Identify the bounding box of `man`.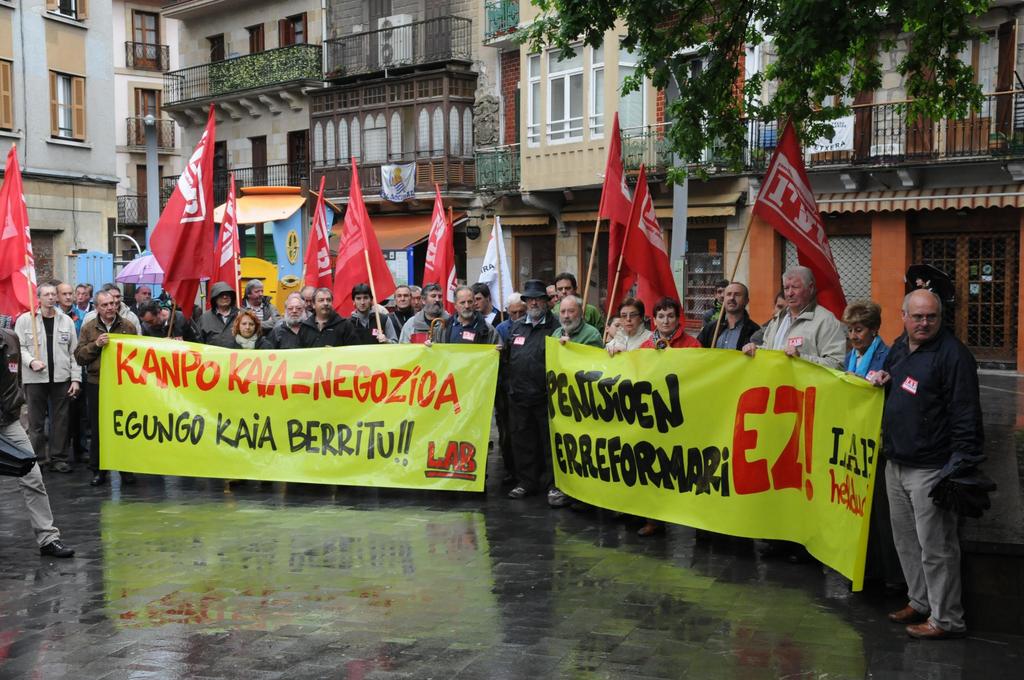
[550, 271, 609, 332].
